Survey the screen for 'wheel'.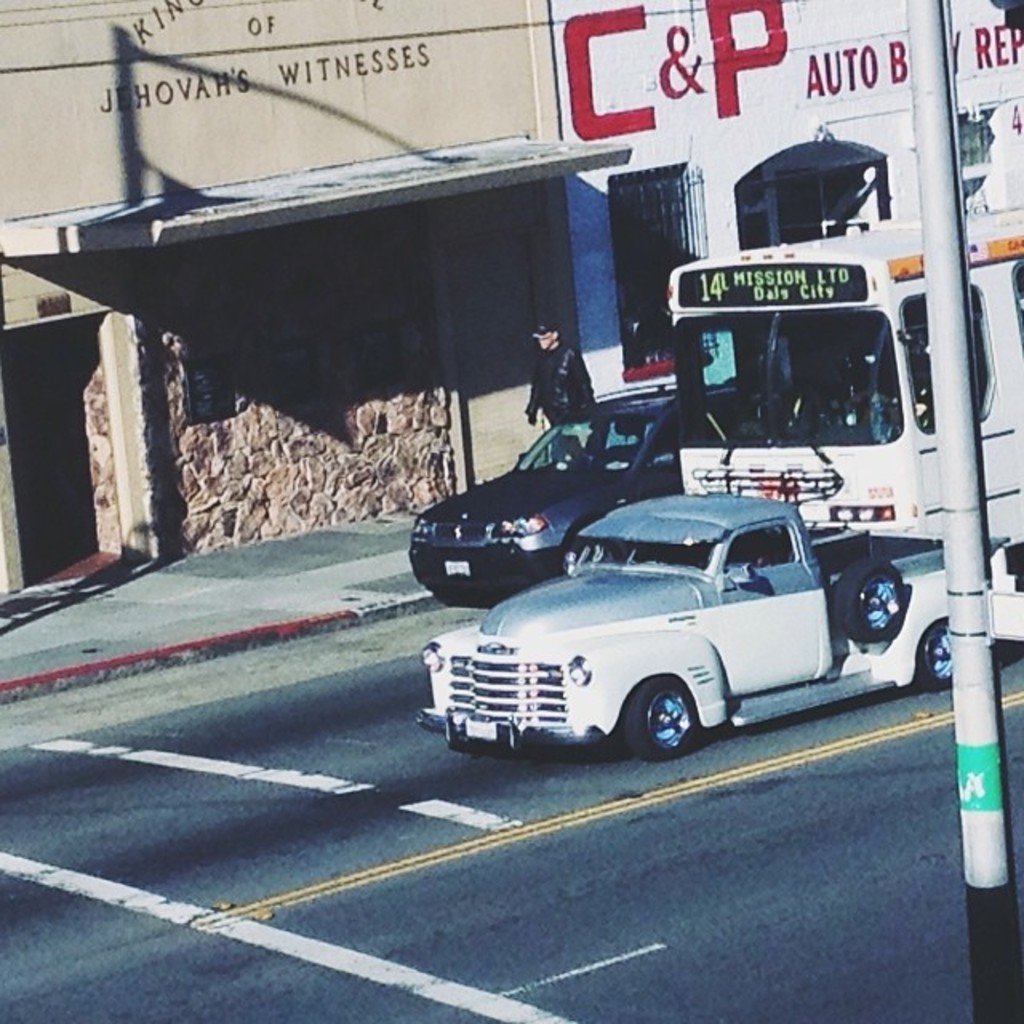
Survey found: {"left": 837, "top": 555, "right": 915, "bottom": 638}.
